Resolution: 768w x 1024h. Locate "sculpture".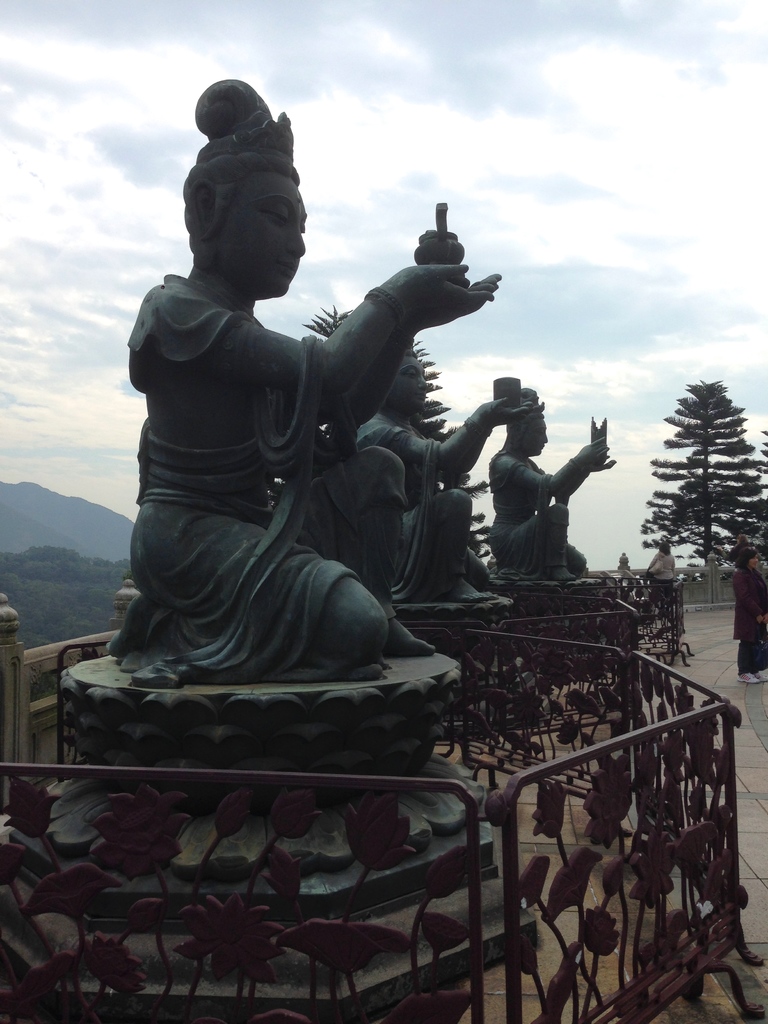
[x1=610, y1=559, x2=639, y2=578].
